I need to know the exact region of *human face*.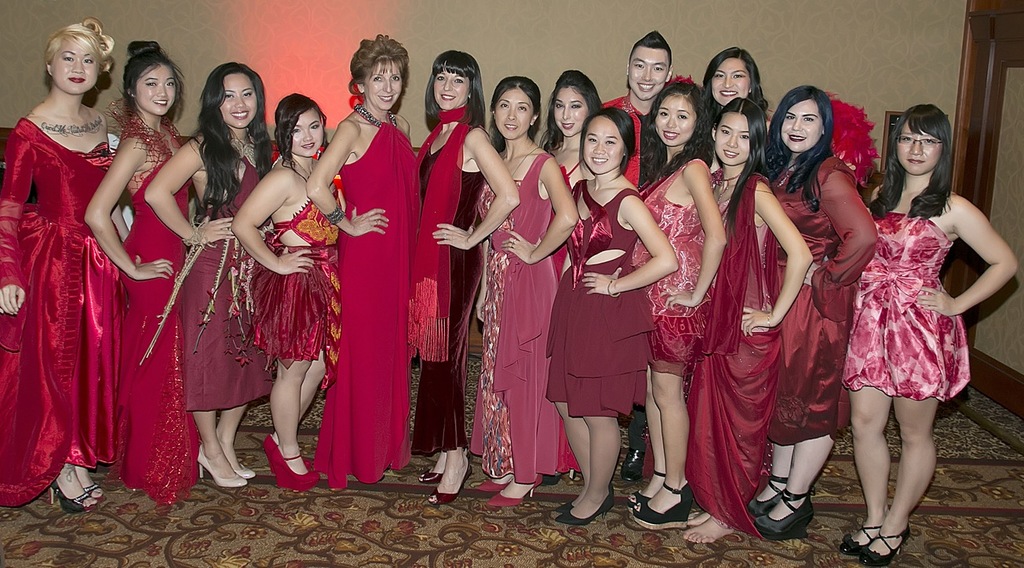
Region: [x1=657, y1=93, x2=695, y2=149].
